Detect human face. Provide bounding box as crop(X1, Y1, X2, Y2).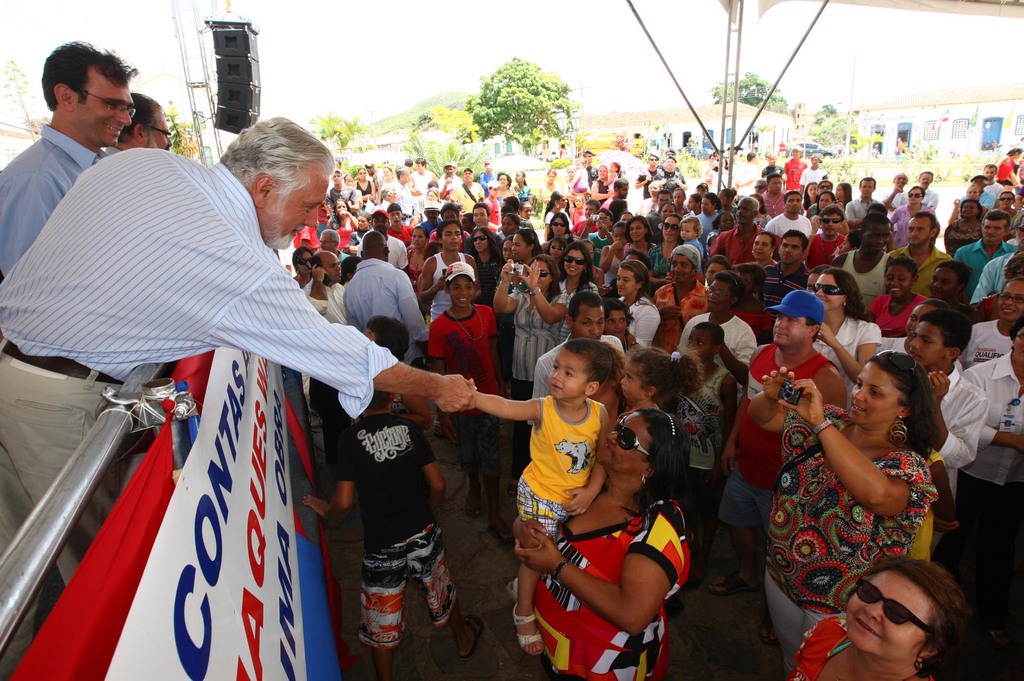
crop(896, 176, 905, 185).
